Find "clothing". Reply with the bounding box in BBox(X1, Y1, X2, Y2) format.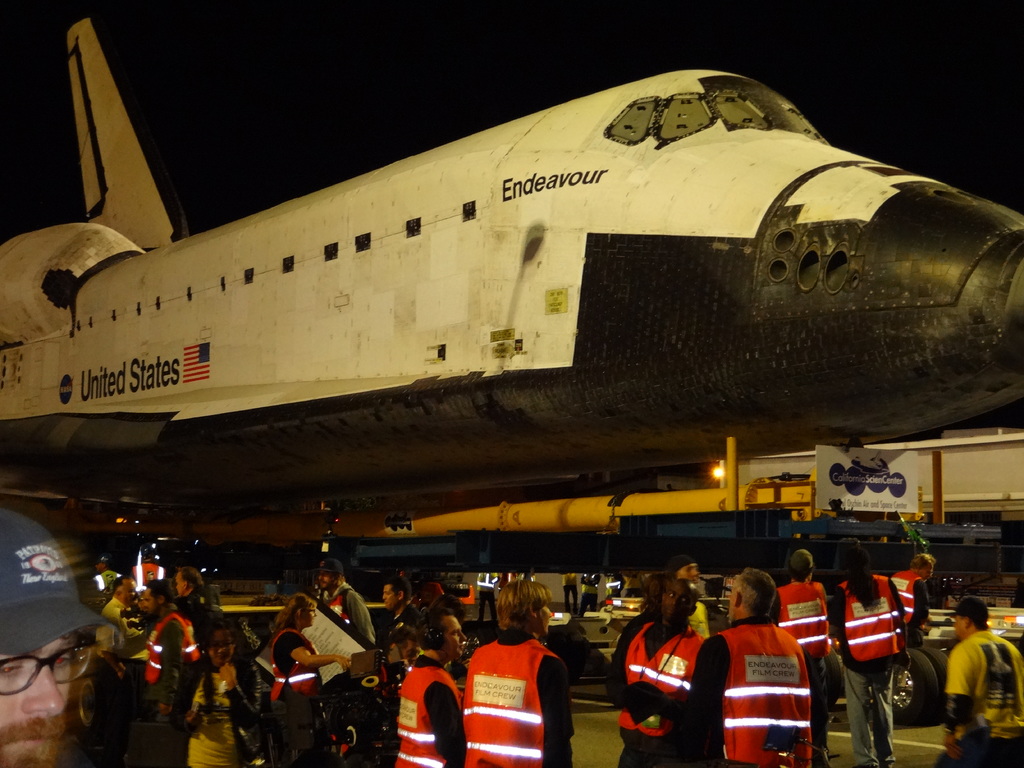
BBox(685, 598, 710, 640).
